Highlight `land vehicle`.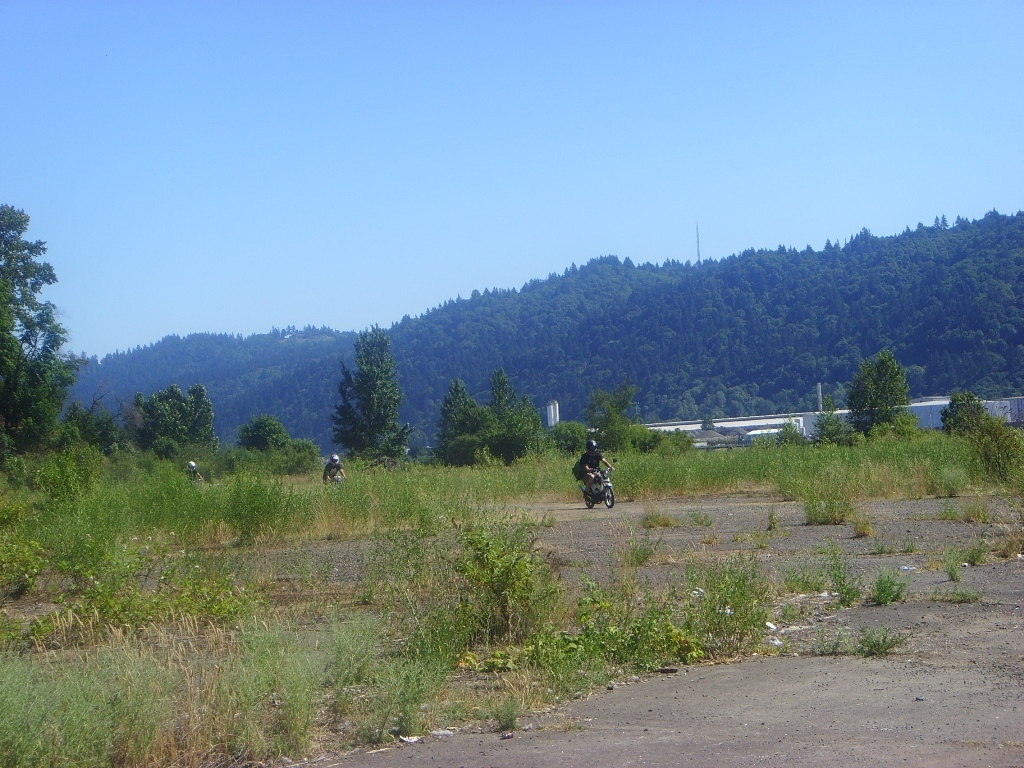
Highlighted region: <bbox>326, 471, 344, 494</bbox>.
